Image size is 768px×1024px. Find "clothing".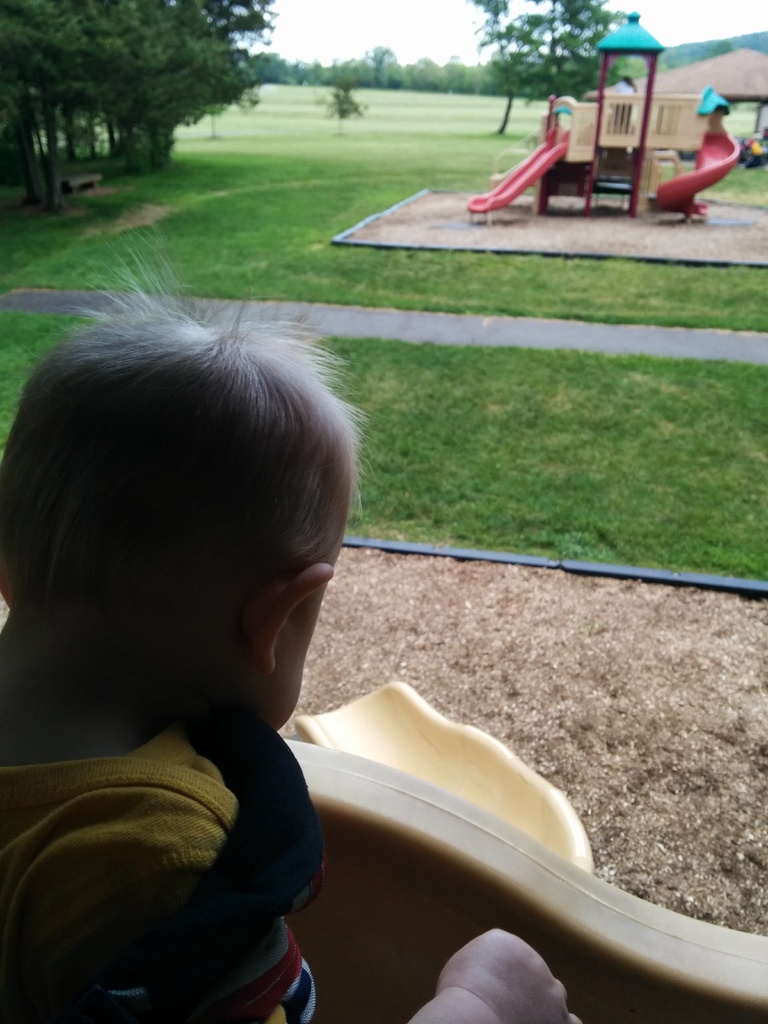
bbox=[0, 712, 321, 1023].
